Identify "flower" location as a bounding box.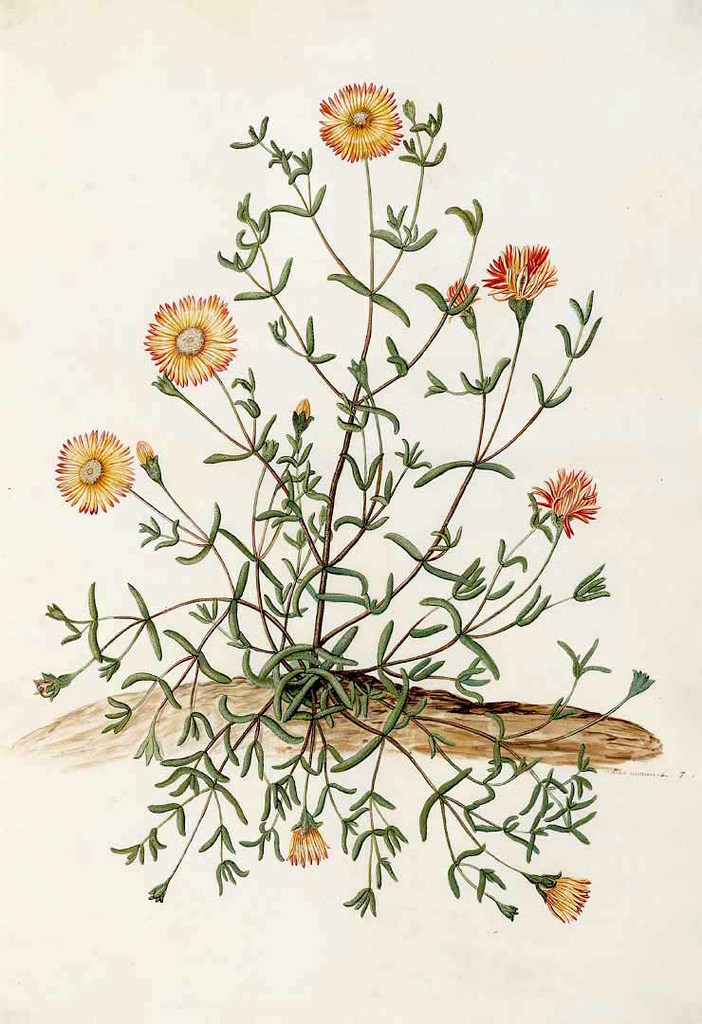
pyautogui.locateOnScreen(56, 429, 133, 515).
